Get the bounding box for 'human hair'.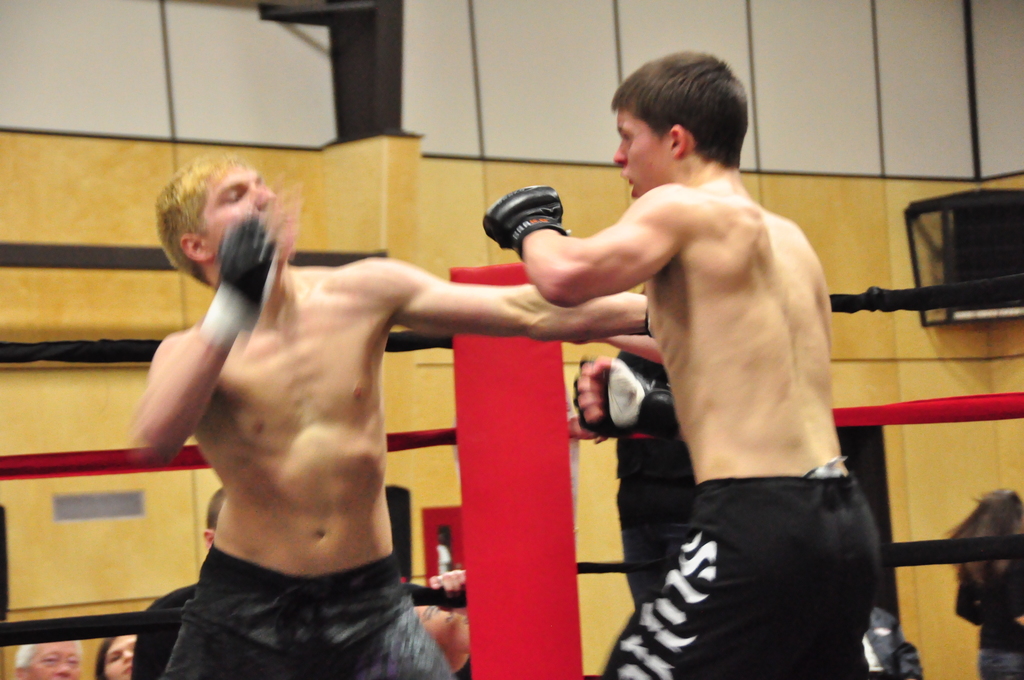
crop(618, 57, 764, 182).
